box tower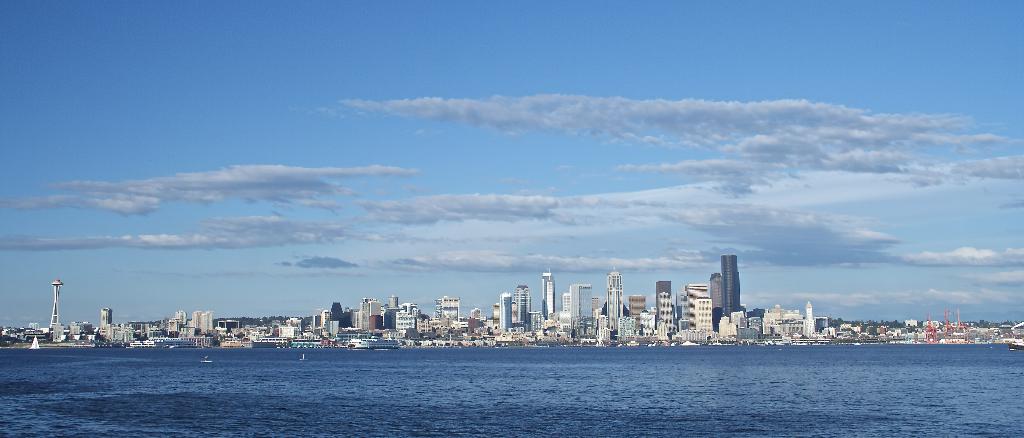
Rect(557, 290, 570, 332)
